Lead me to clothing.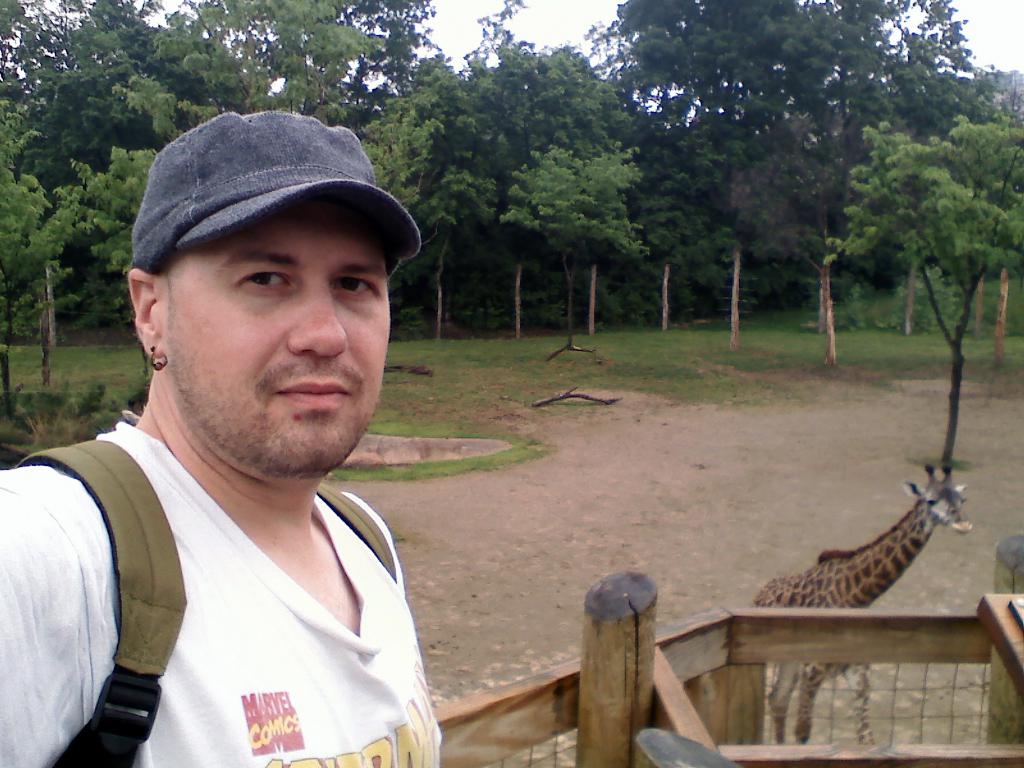
Lead to BBox(3, 395, 447, 767).
